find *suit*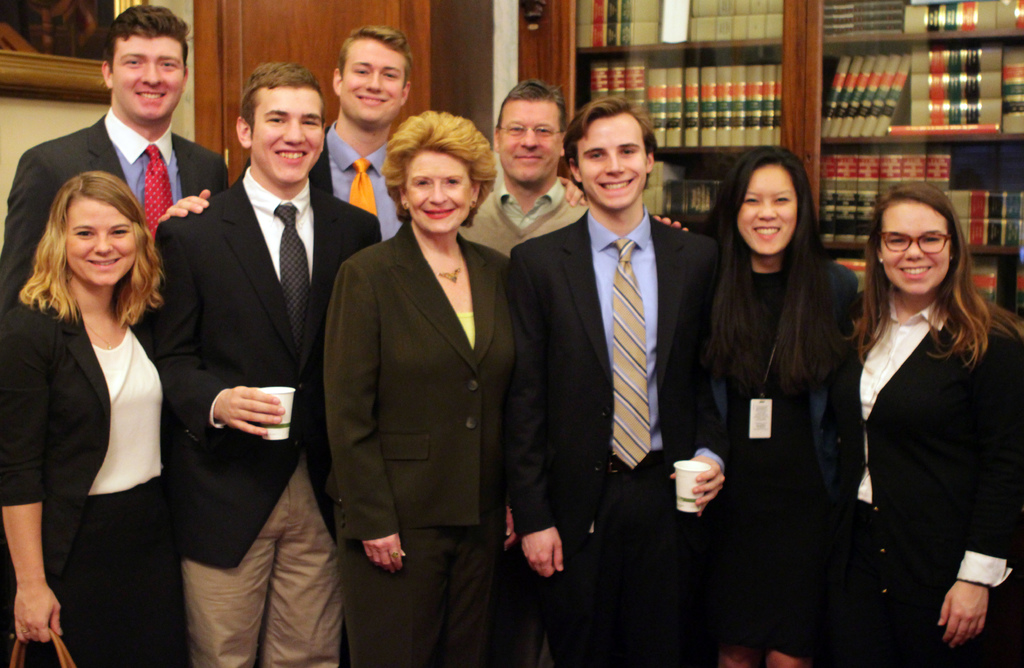
region(323, 219, 513, 667)
